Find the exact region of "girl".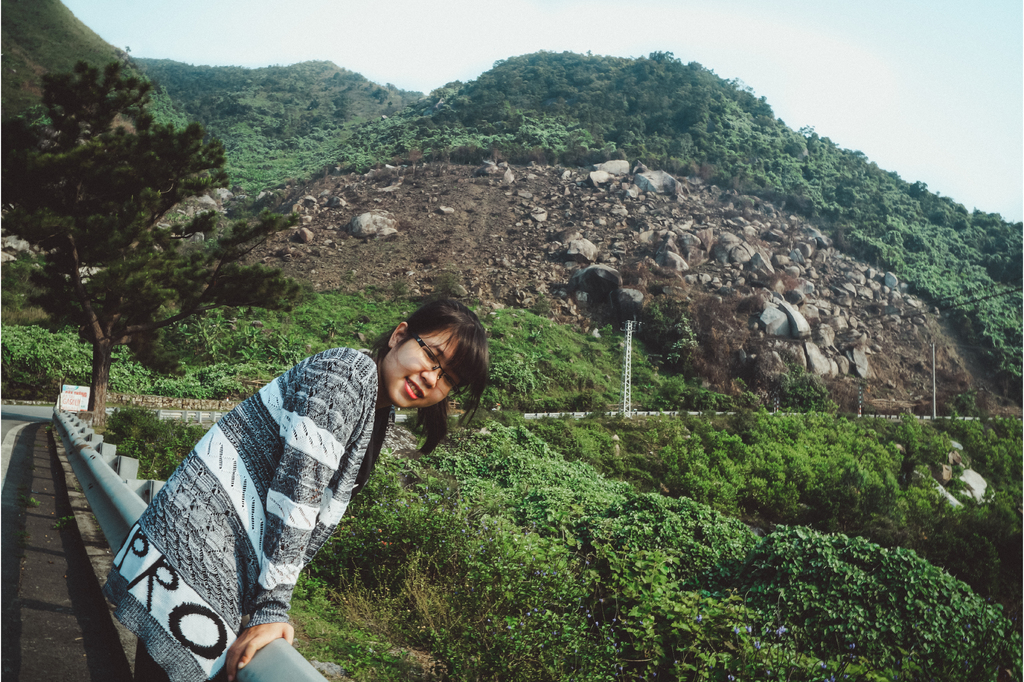
Exact region: locate(61, 255, 547, 658).
